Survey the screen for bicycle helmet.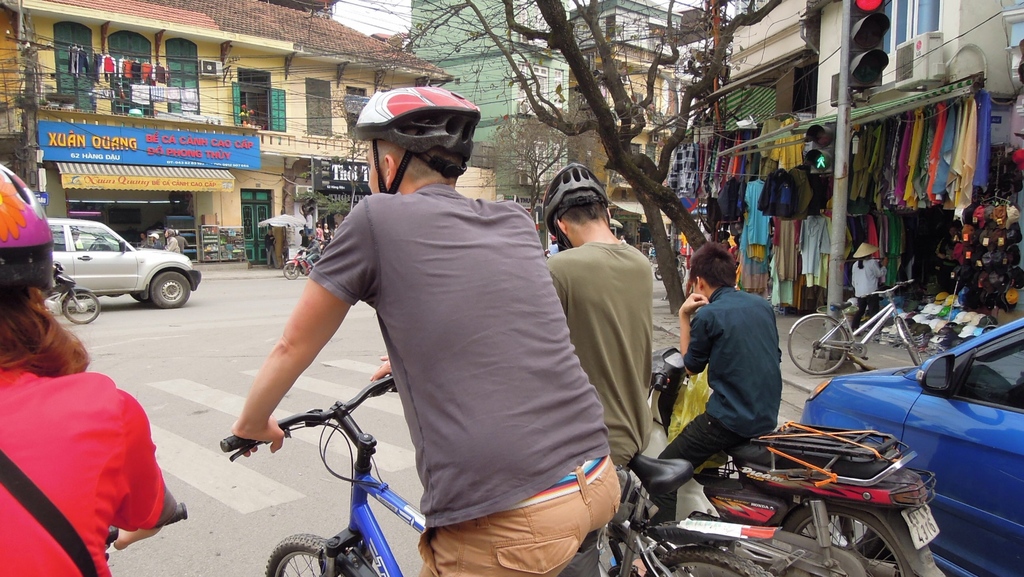
Survey found: (left=355, top=84, right=479, bottom=183).
